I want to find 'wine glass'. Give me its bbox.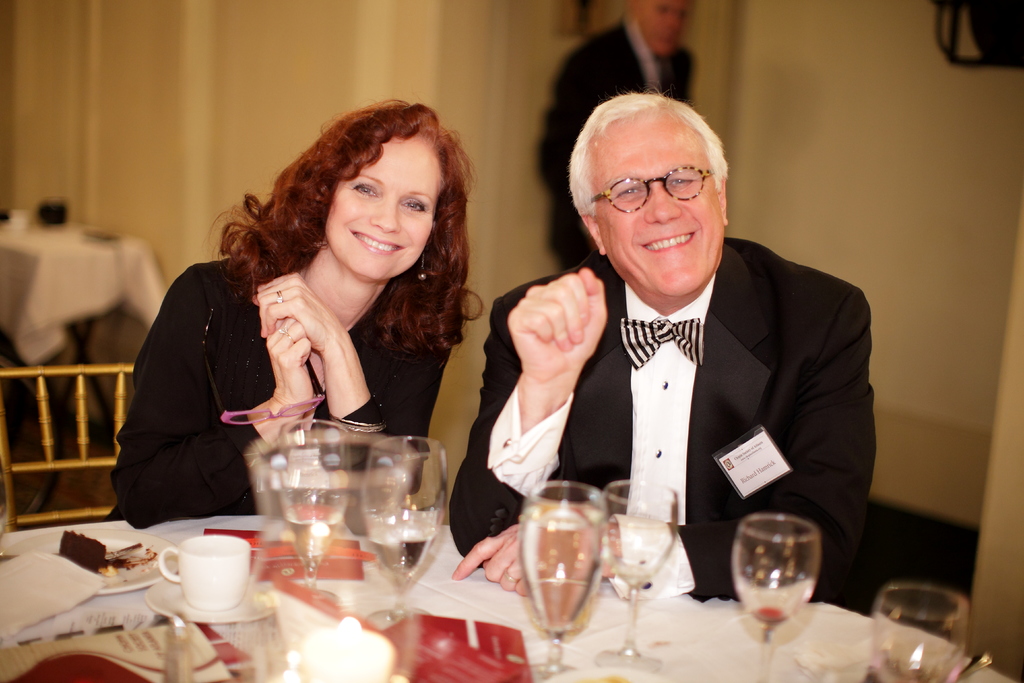
[x1=729, y1=511, x2=820, y2=680].
